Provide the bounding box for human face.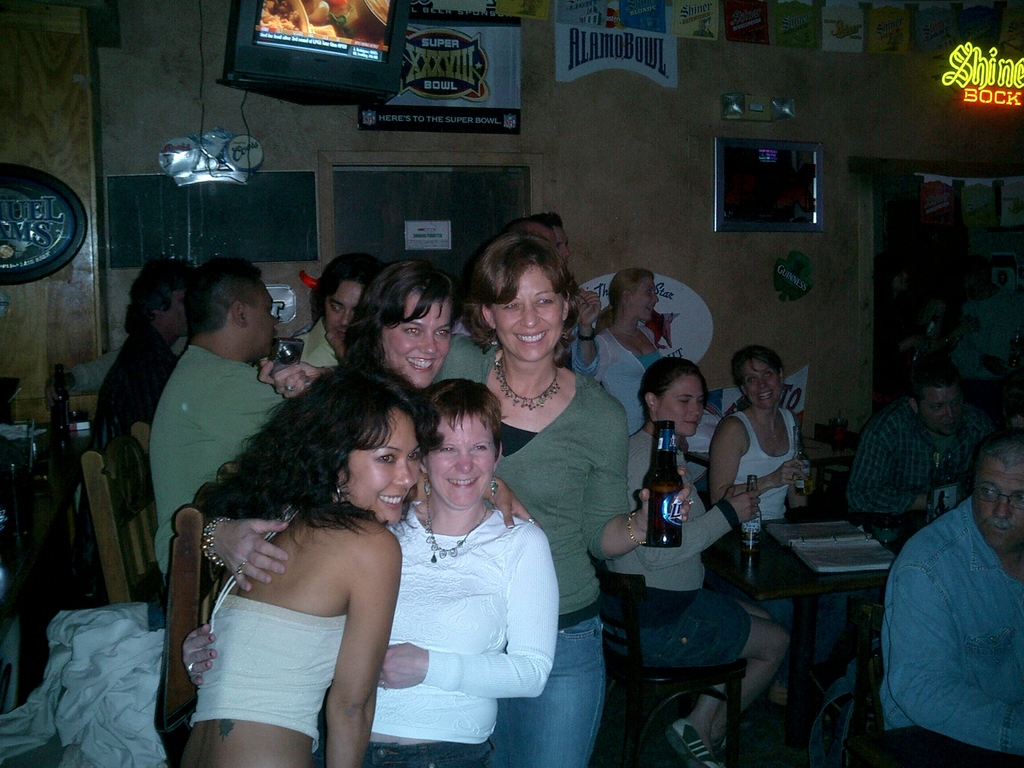
l=324, t=277, r=365, b=333.
